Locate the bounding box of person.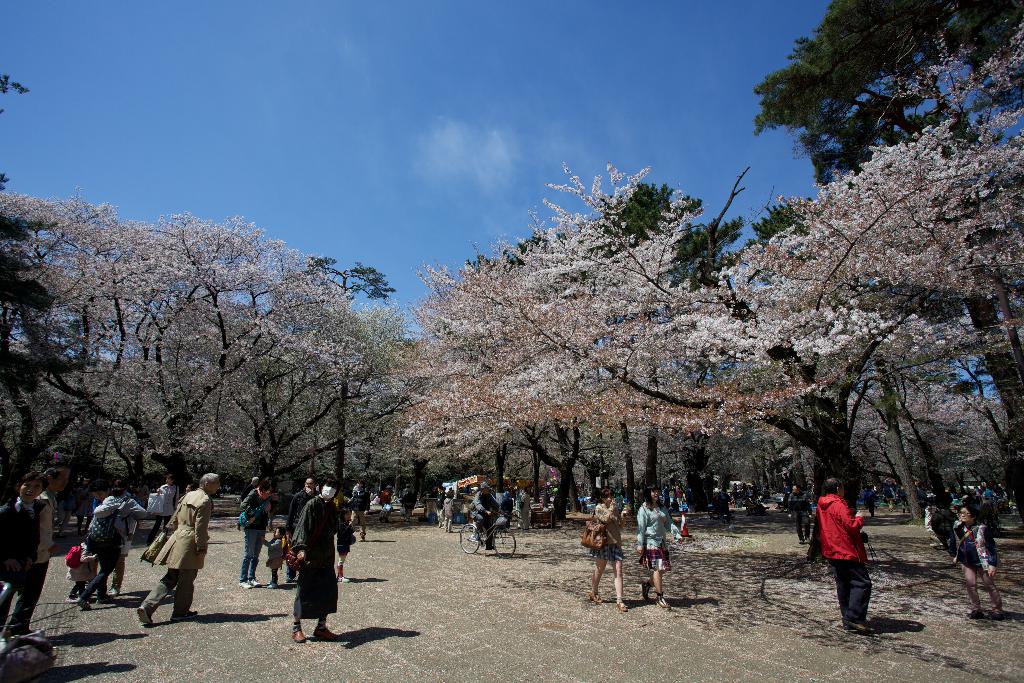
Bounding box: [x1=819, y1=473, x2=893, y2=629].
